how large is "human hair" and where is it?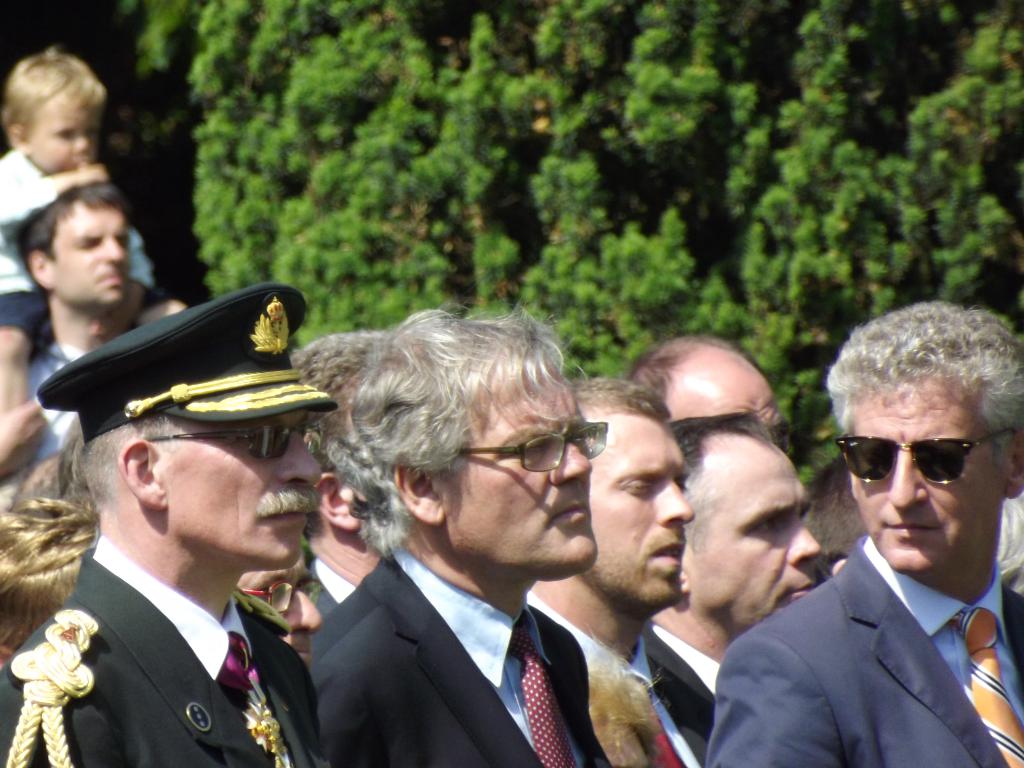
Bounding box: <region>1, 41, 107, 152</region>.
